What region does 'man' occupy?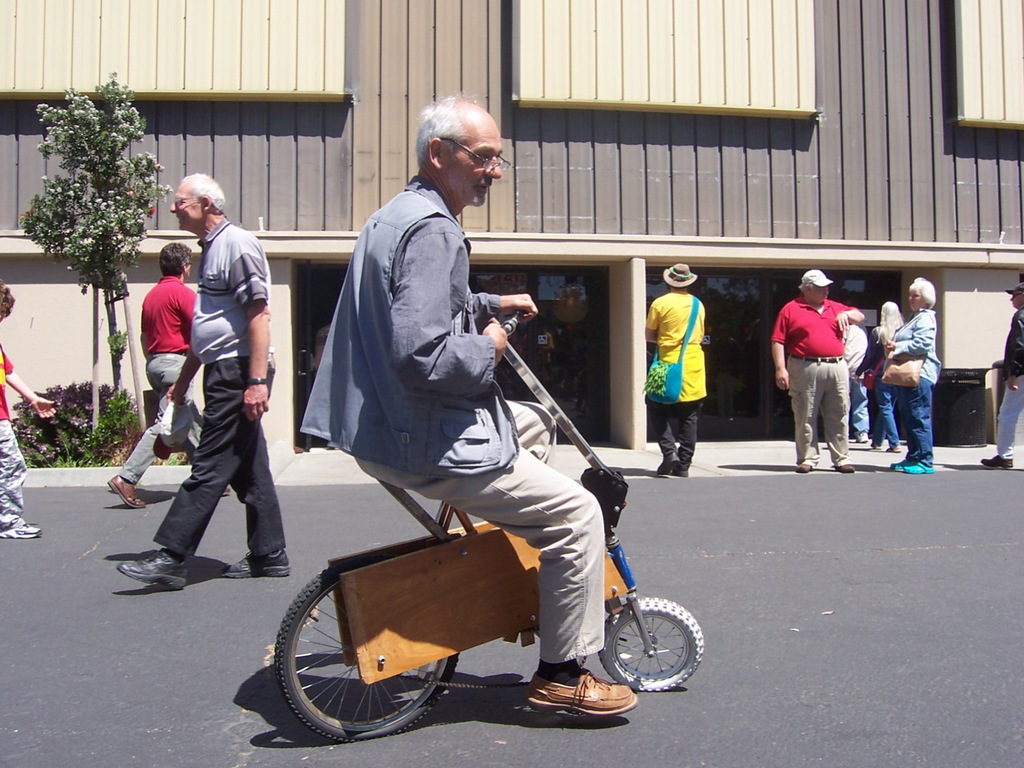
(left=842, top=321, right=870, bottom=442).
